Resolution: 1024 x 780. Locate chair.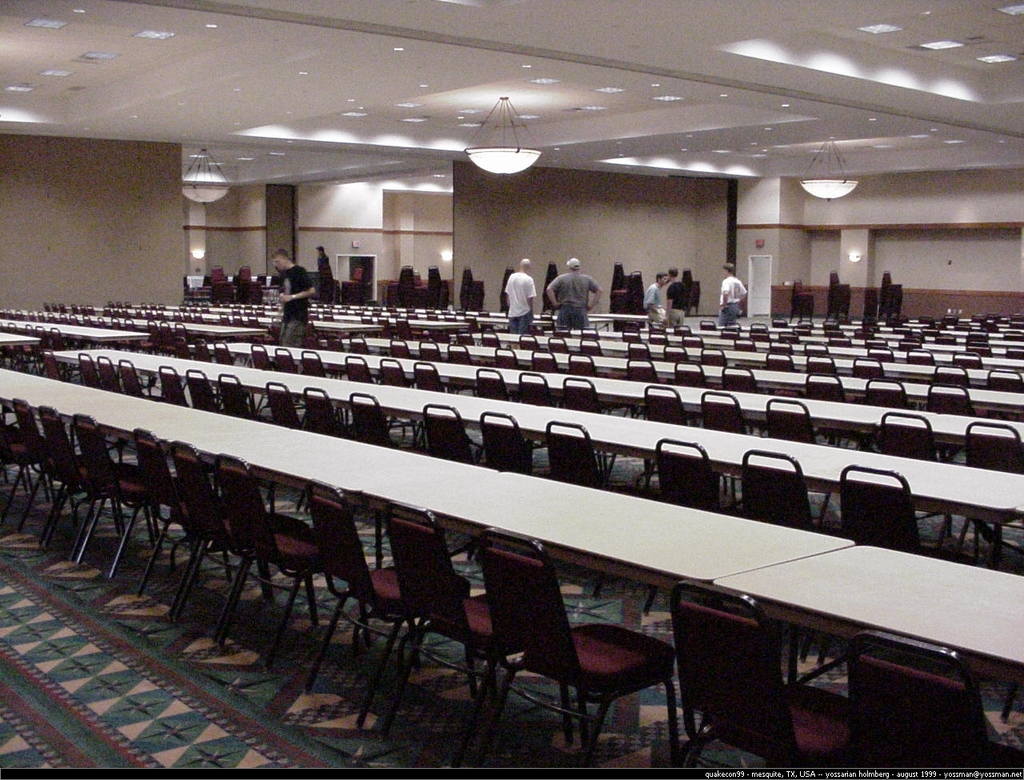
639:436:725:614.
